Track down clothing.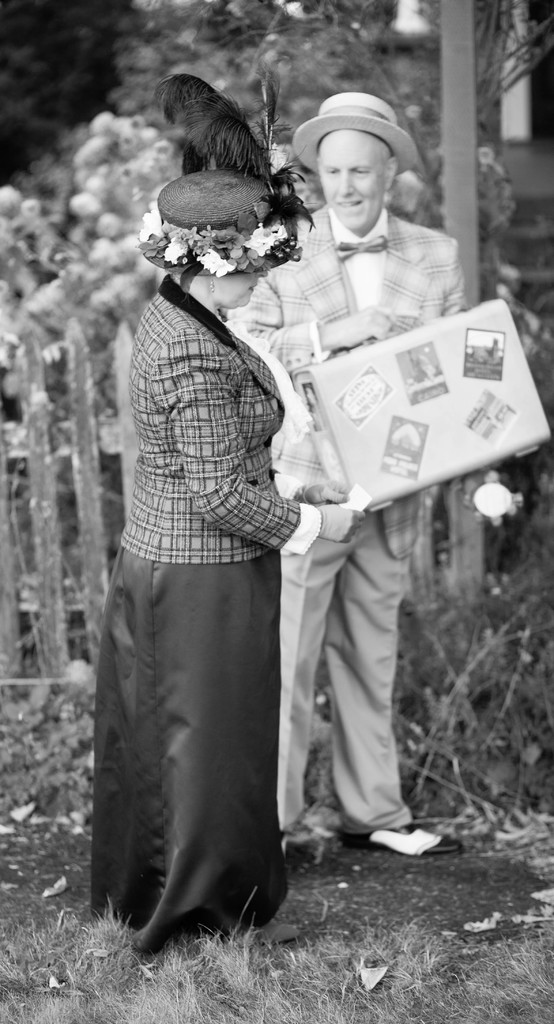
Tracked to [209,190,474,846].
